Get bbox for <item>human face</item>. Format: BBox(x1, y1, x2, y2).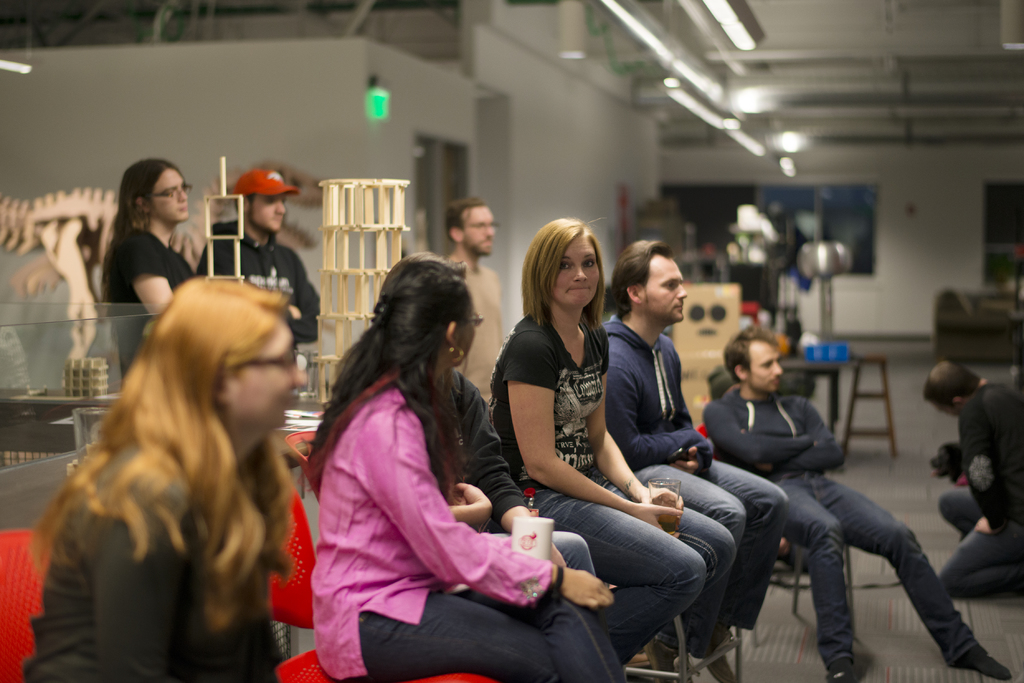
BBox(459, 200, 499, 257).
